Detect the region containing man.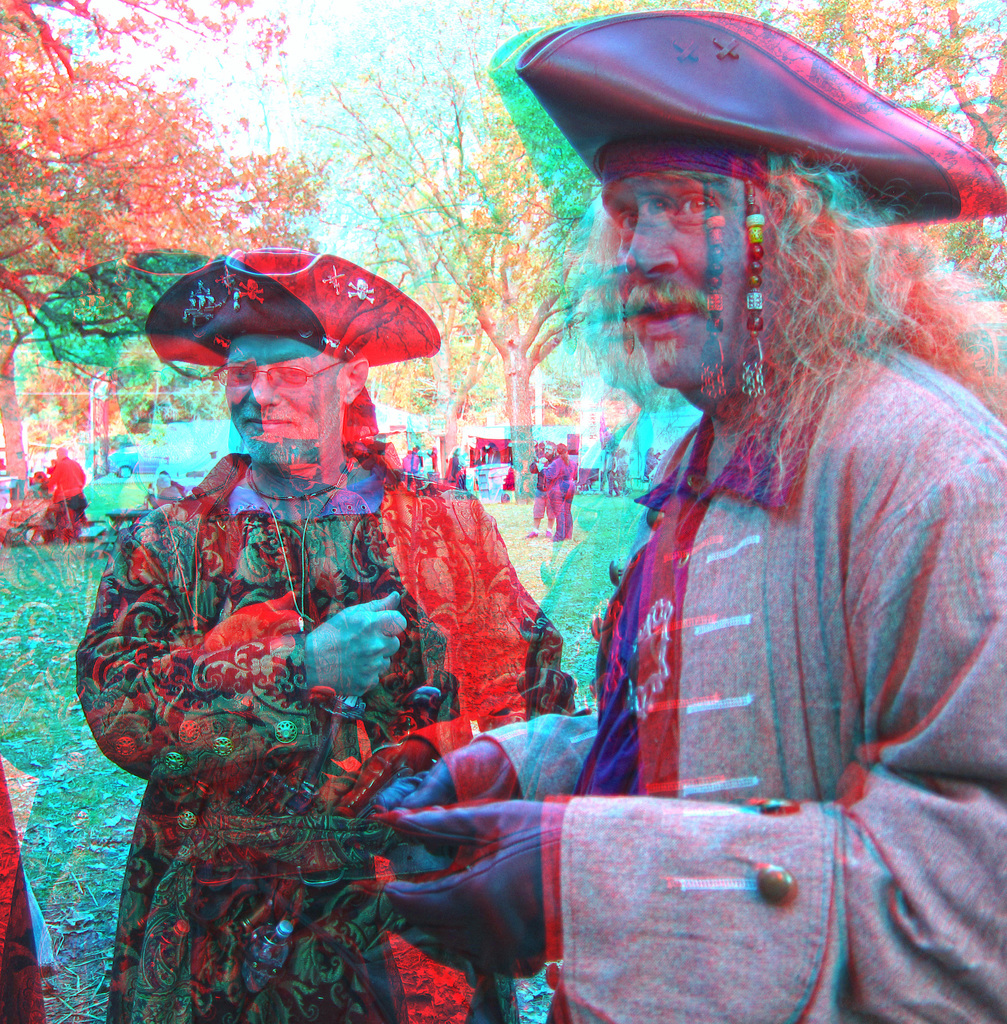
379:16:1006:1023.
